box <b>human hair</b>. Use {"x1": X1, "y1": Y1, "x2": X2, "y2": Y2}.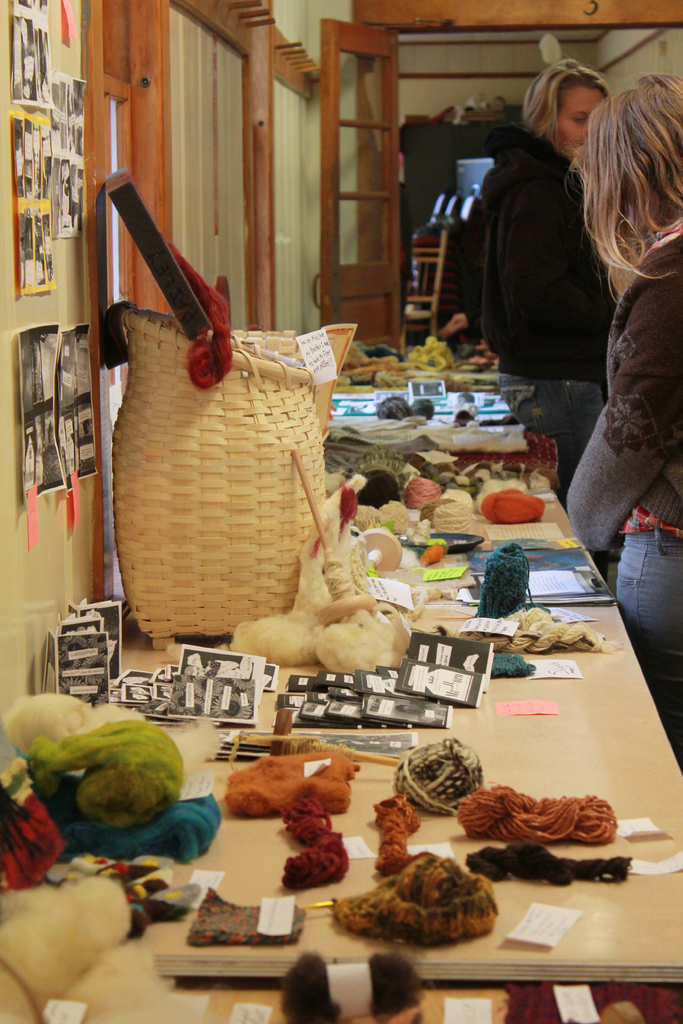
{"x1": 520, "y1": 56, "x2": 614, "y2": 147}.
